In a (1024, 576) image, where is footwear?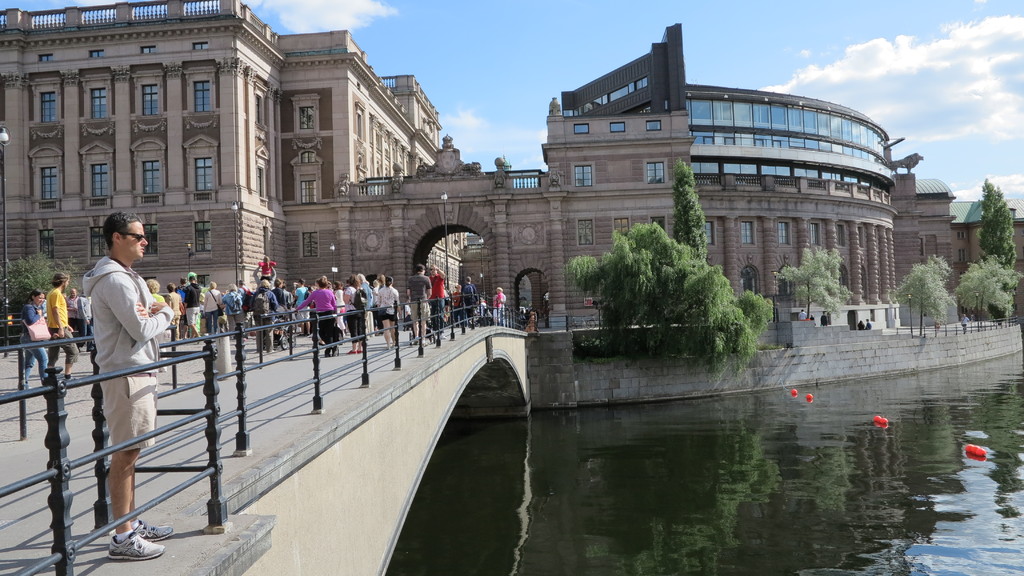
391 344 398 347.
